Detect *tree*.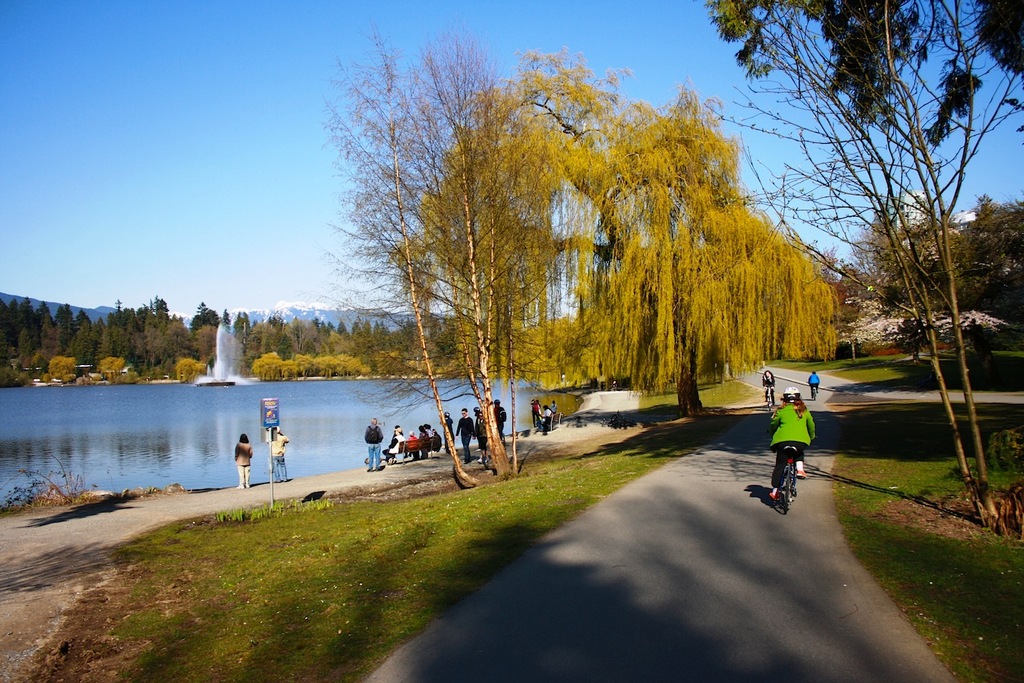
Detected at crop(0, 291, 44, 373).
